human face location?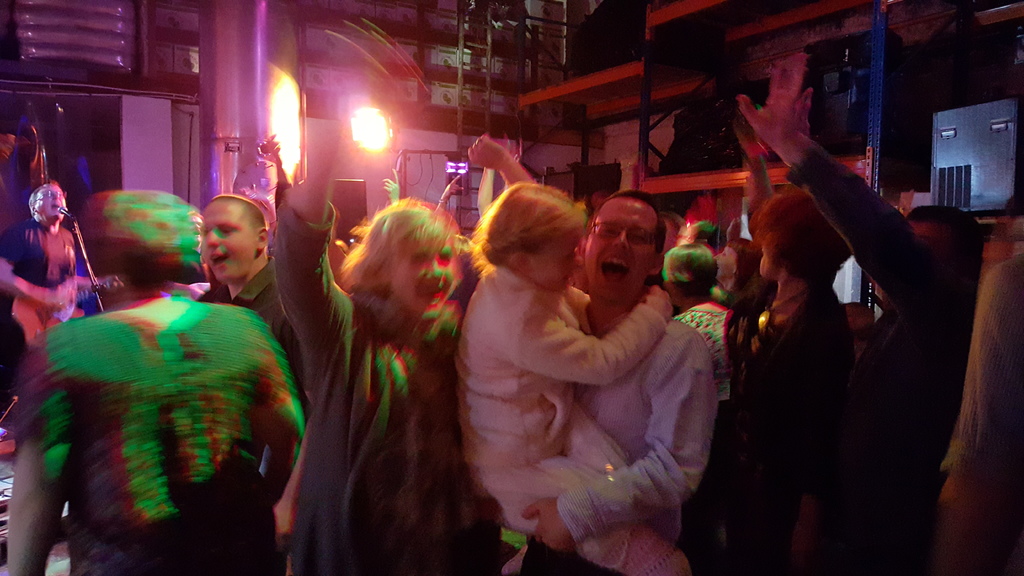
39, 186, 65, 220
